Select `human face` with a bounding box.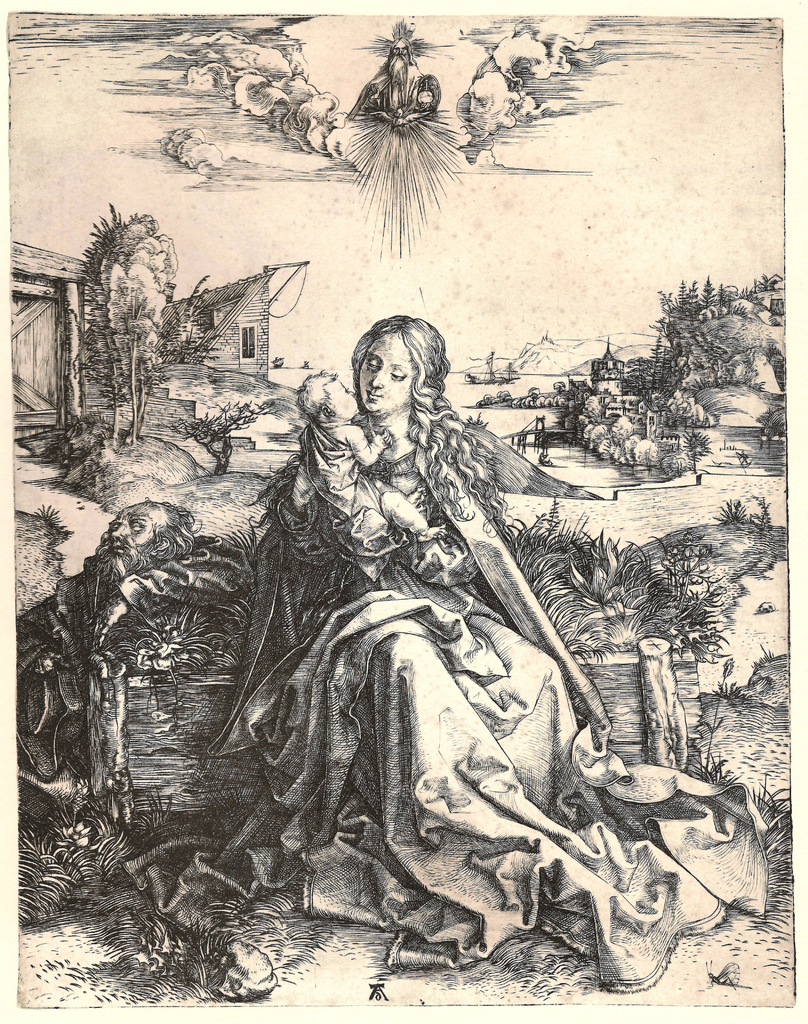
x1=353 y1=332 x2=414 y2=415.
